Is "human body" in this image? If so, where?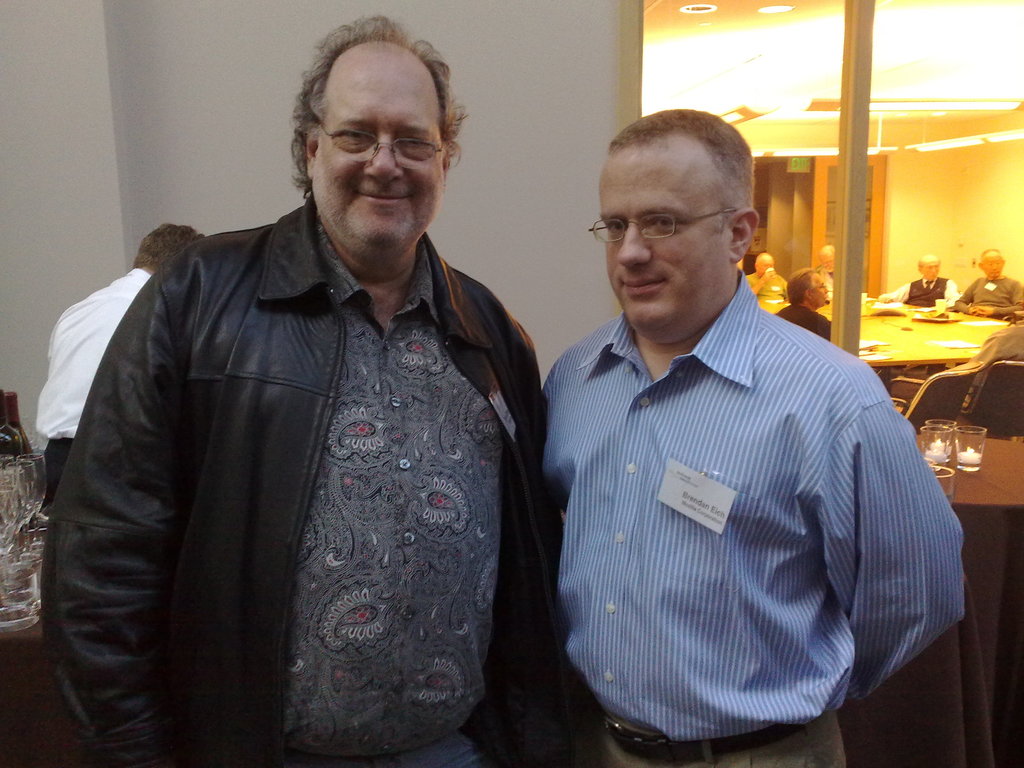
Yes, at BBox(536, 107, 961, 767).
